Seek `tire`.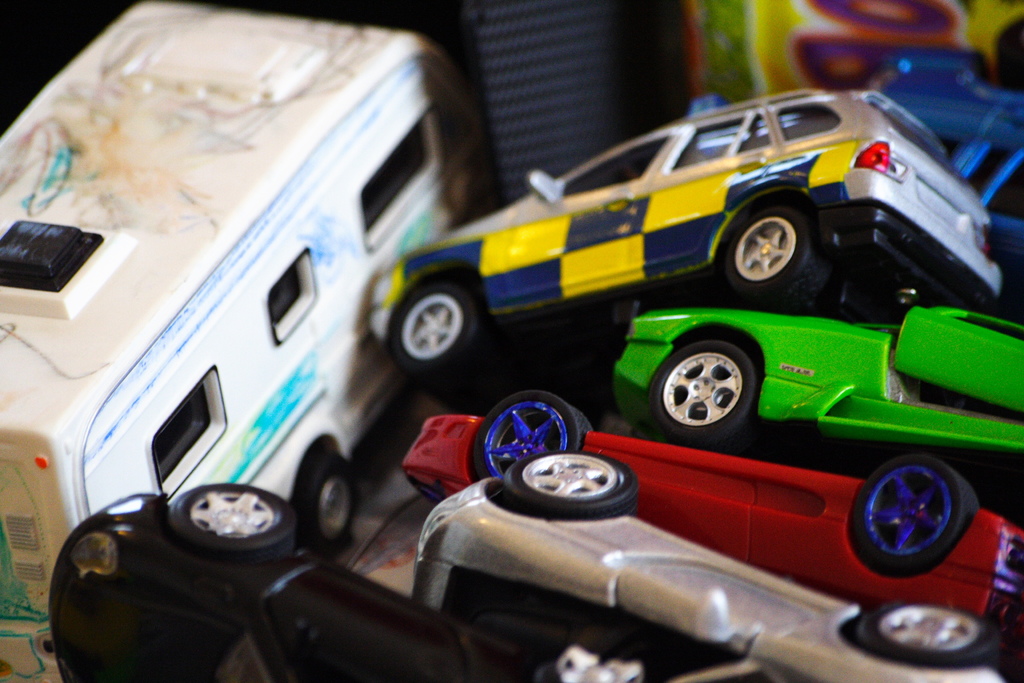
(293,448,358,561).
